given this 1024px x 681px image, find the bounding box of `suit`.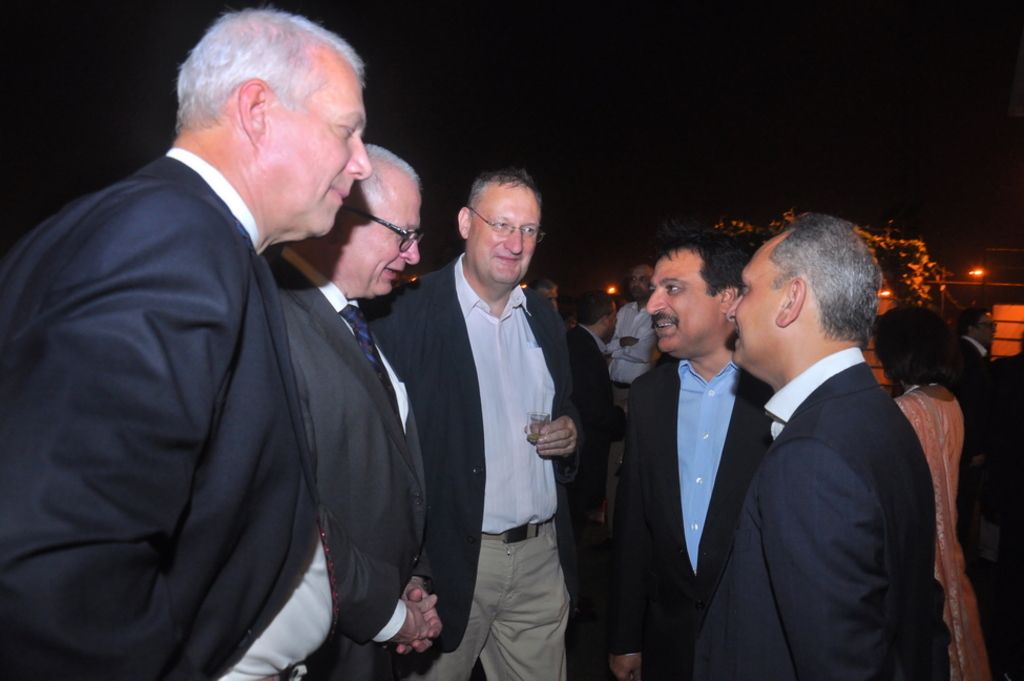
Rect(962, 332, 984, 396).
